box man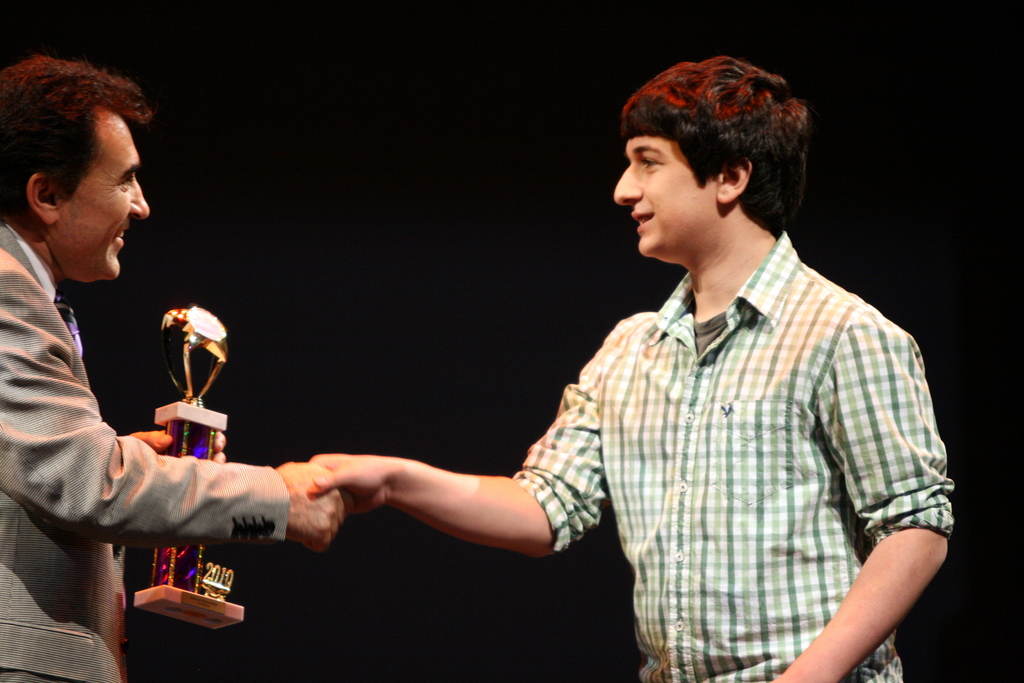
locate(283, 54, 966, 681)
